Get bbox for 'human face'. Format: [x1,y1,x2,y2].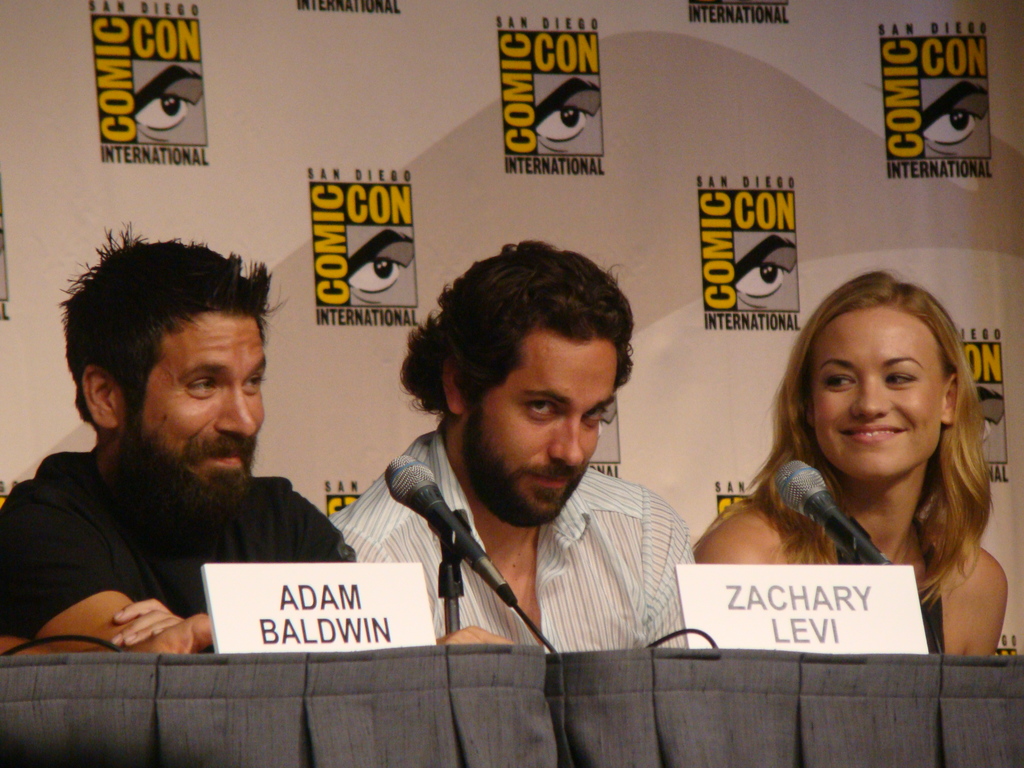
[121,310,262,508].
